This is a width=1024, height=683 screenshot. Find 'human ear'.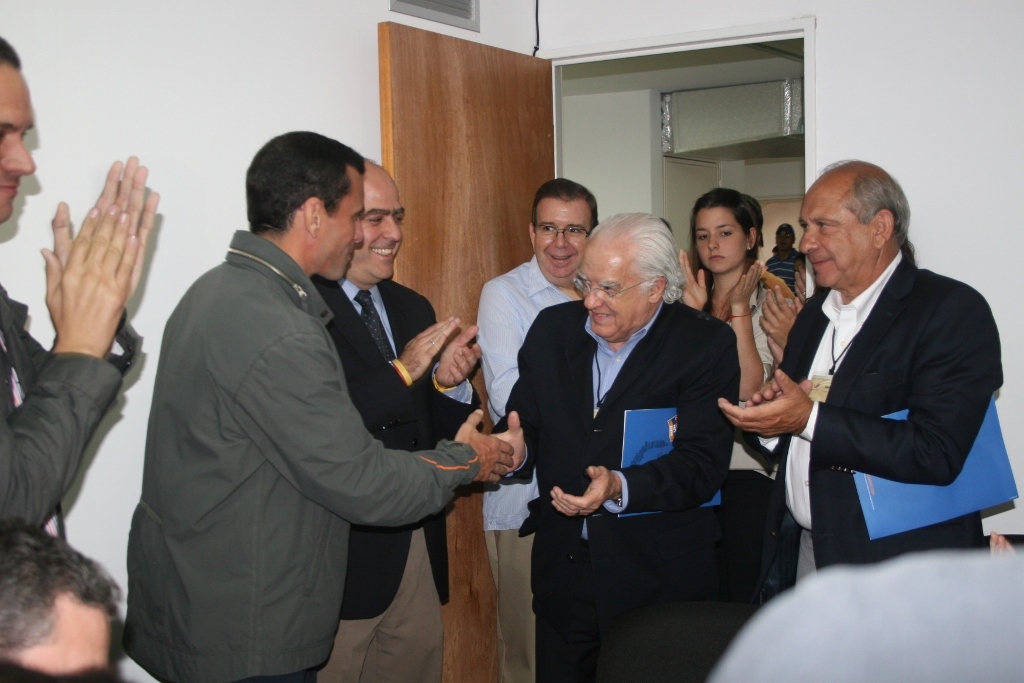
Bounding box: (left=651, top=278, right=663, bottom=304).
